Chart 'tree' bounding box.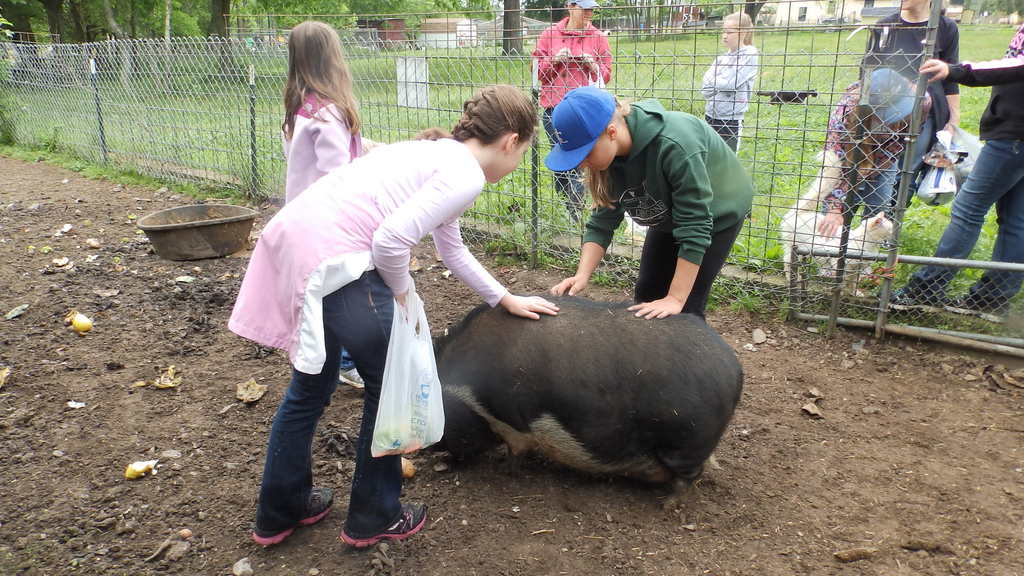
Charted: [743, 0, 768, 27].
